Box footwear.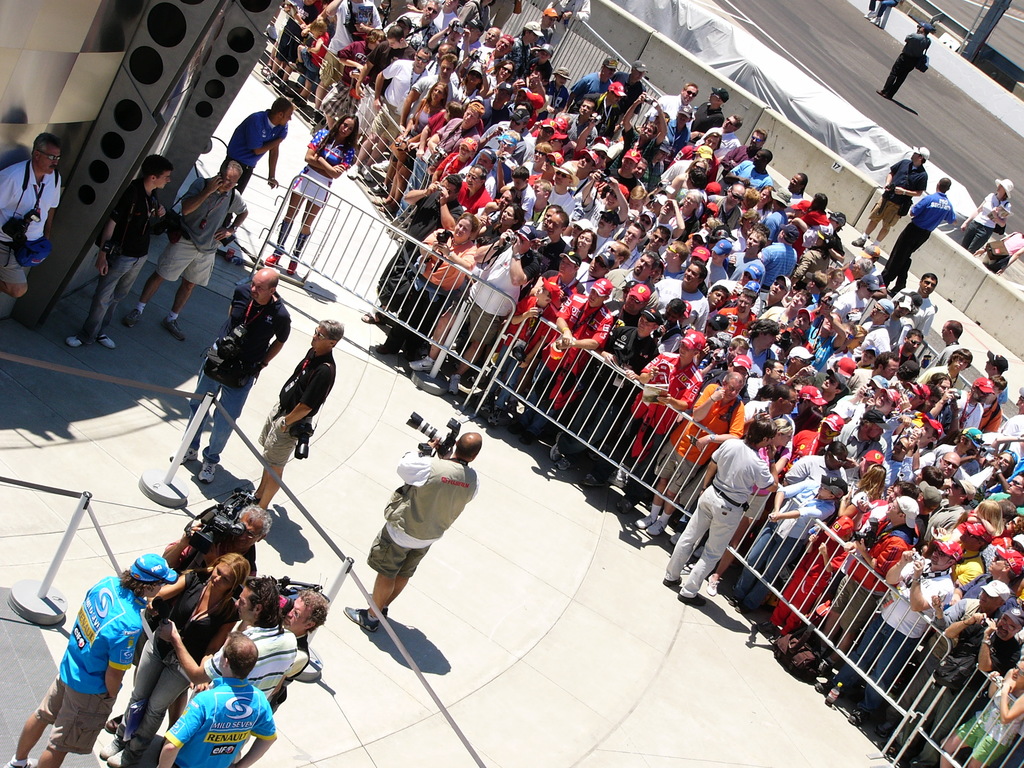
crop(580, 474, 604, 490).
